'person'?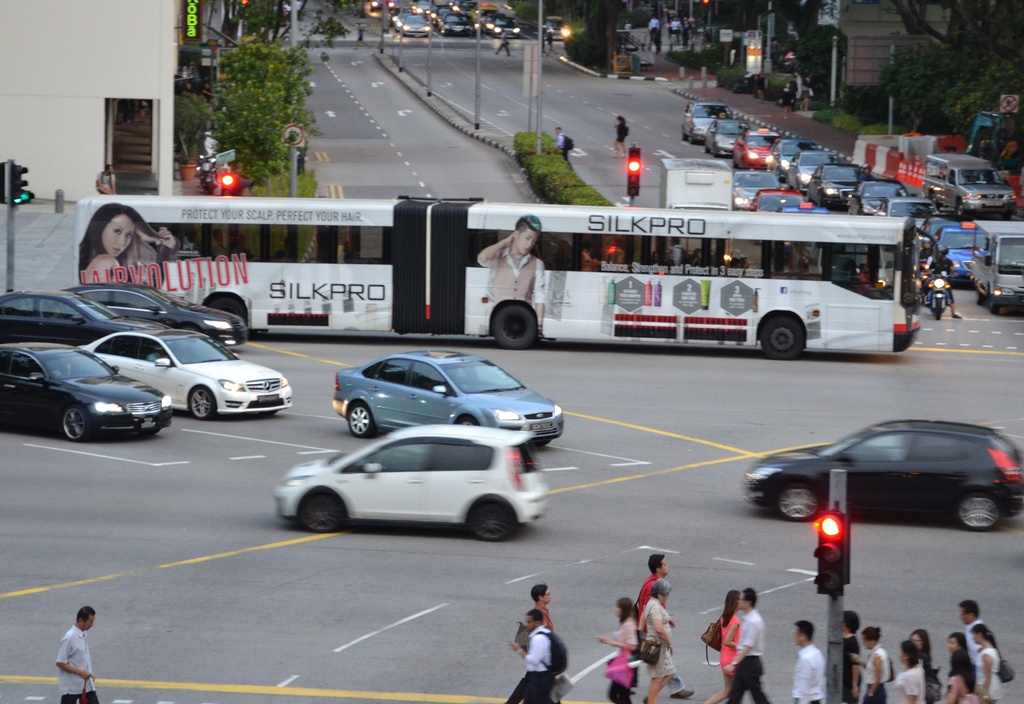
625, 20, 632, 33
